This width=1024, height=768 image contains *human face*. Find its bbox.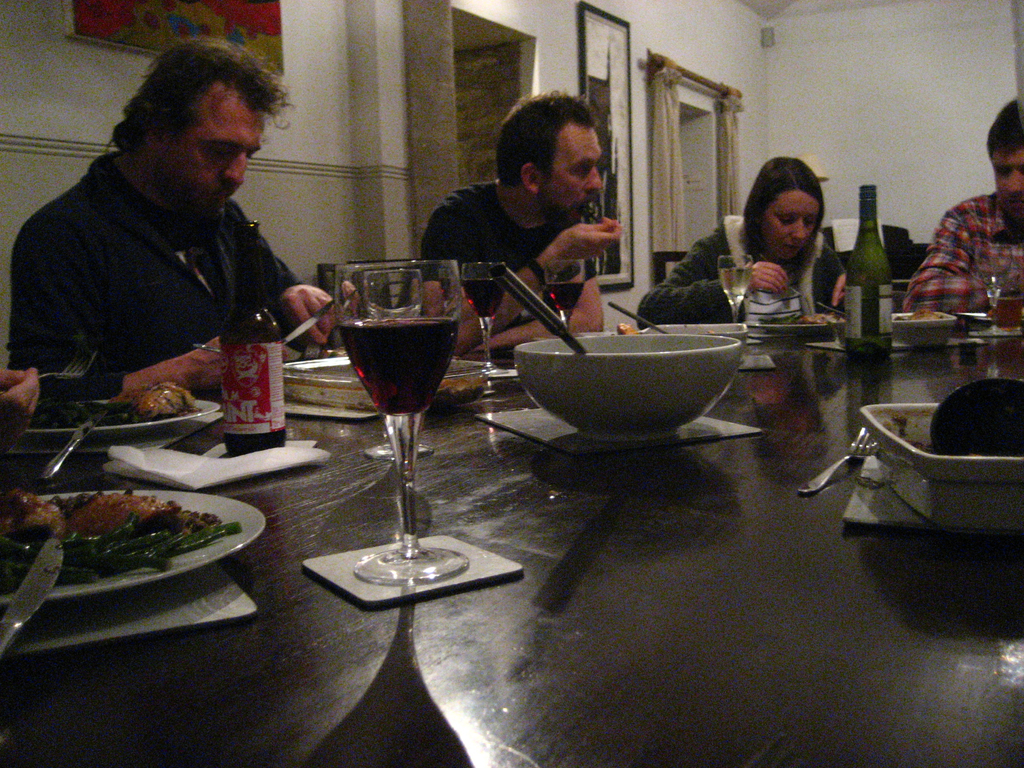
box(154, 74, 267, 224).
